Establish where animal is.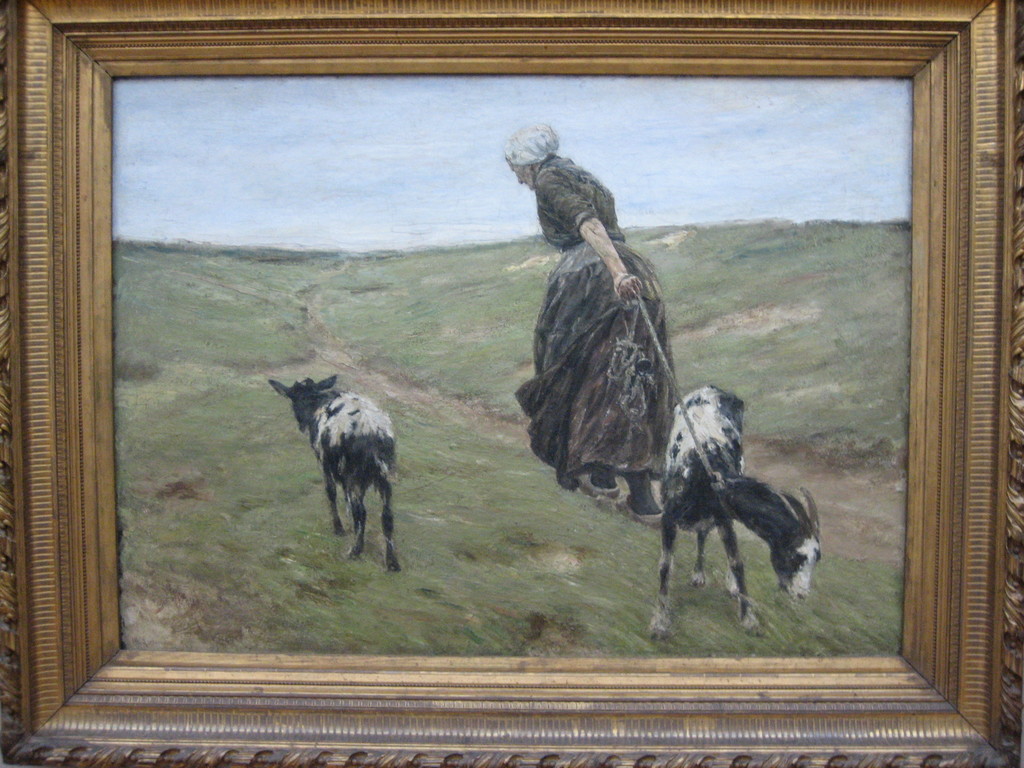
Established at x1=650, y1=387, x2=817, y2=638.
